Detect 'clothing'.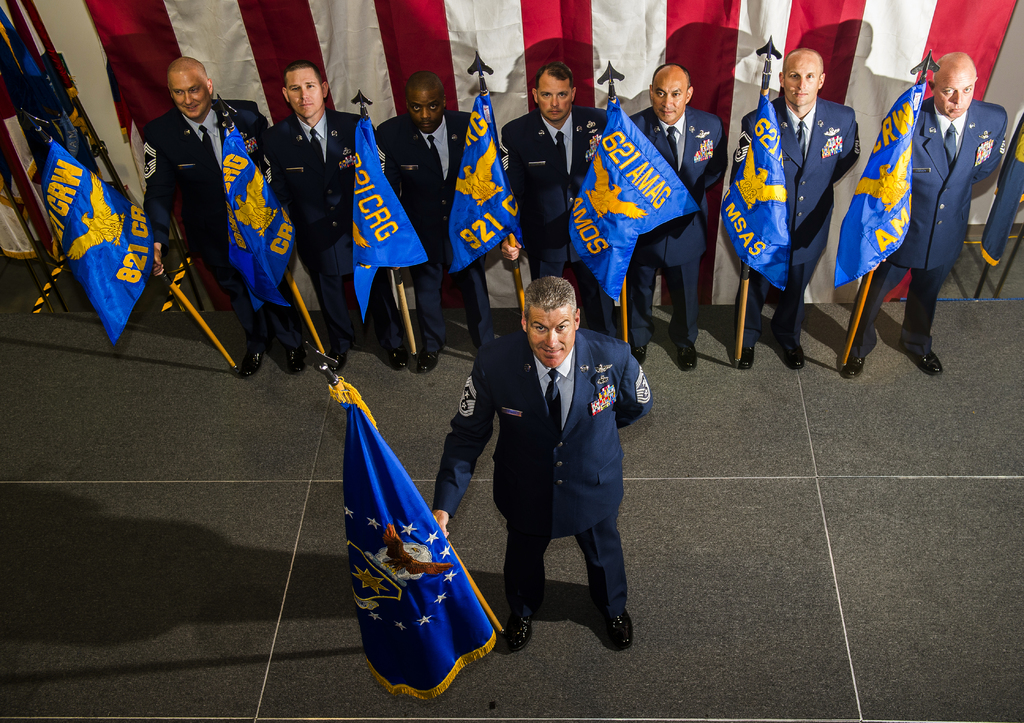
Detected at <region>500, 101, 618, 334</region>.
